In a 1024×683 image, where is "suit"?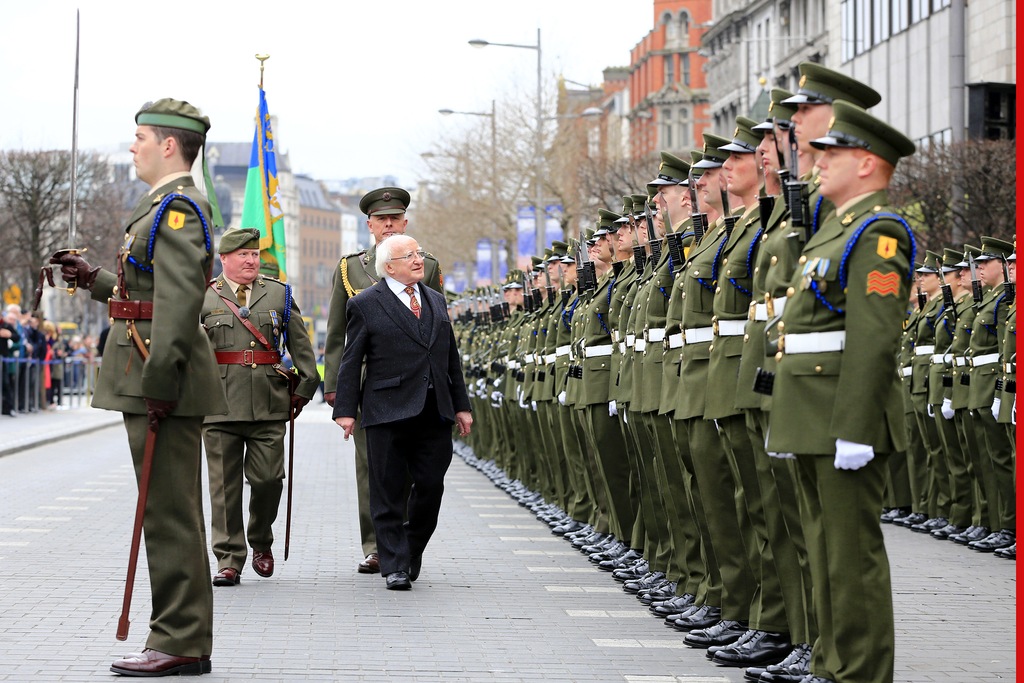
748/193/792/644.
